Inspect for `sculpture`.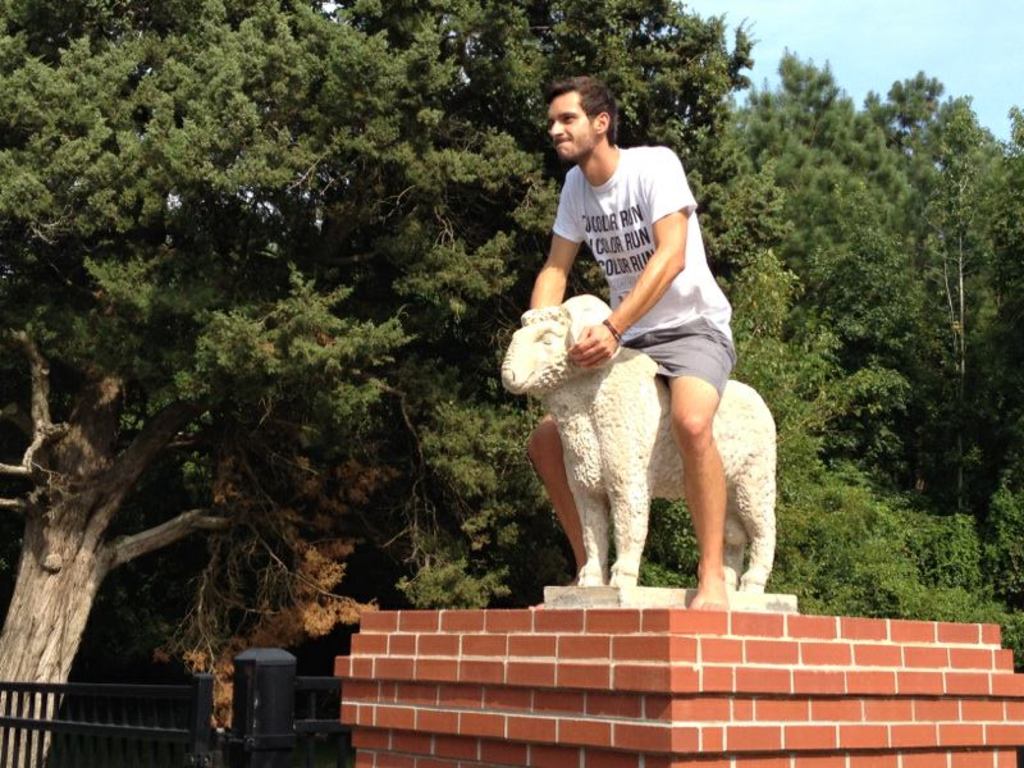
Inspection: bbox=[494, 293, 803, 631].
